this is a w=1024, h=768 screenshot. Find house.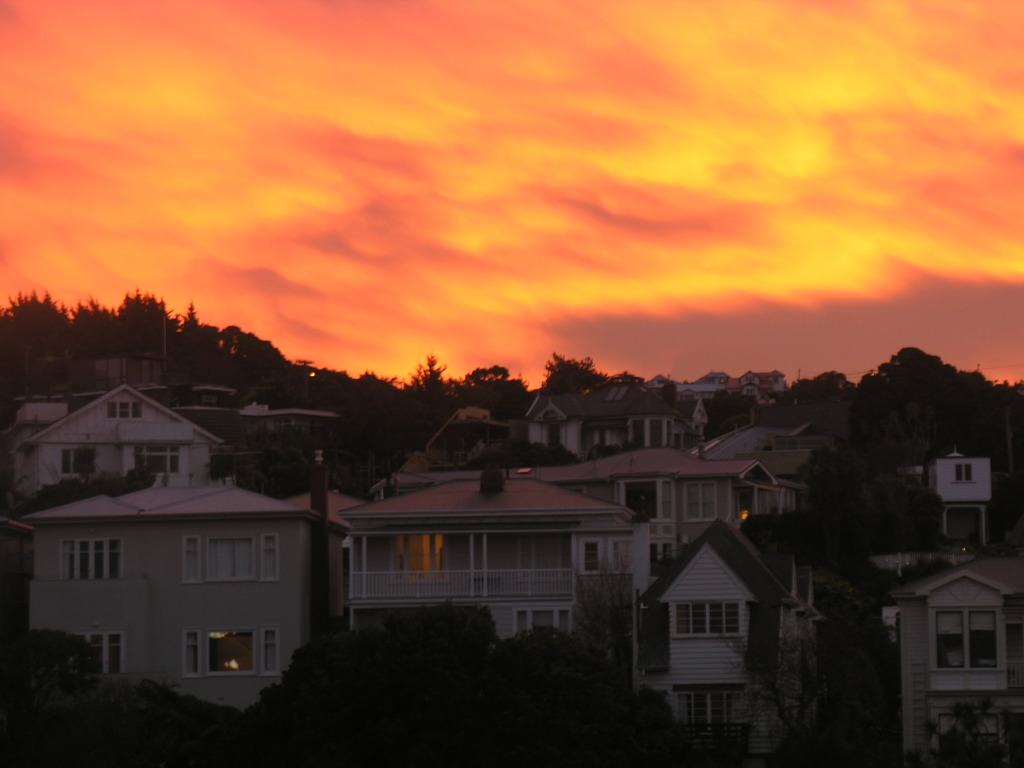
Bounding box: 41 474 306 696.
